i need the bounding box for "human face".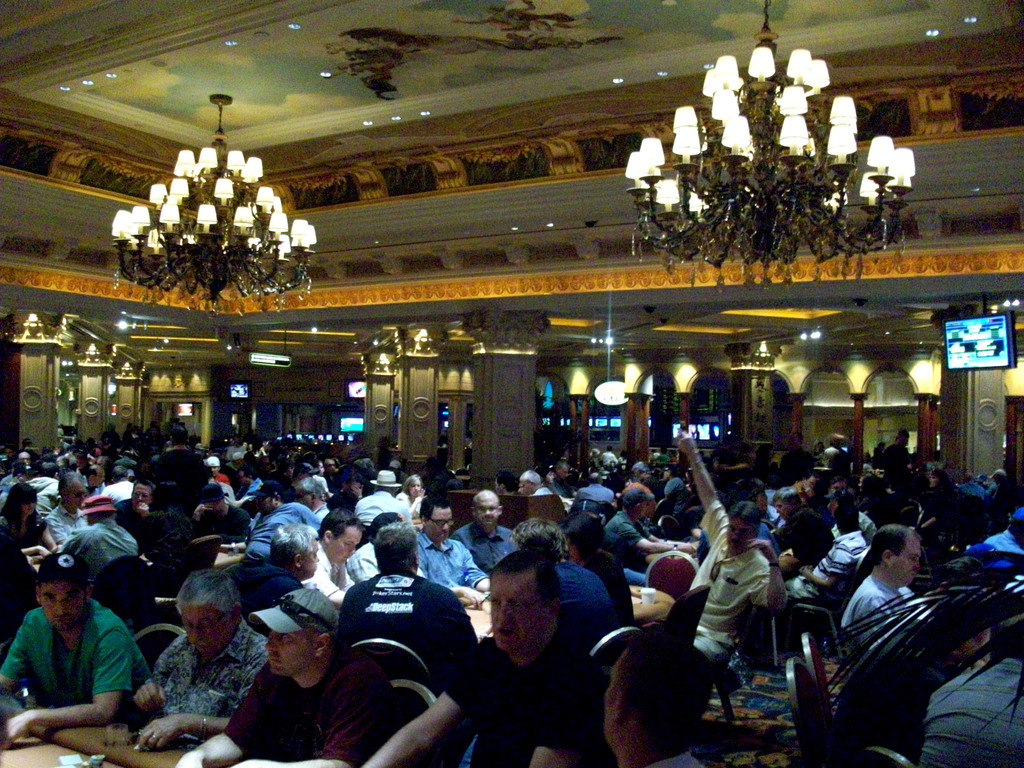
Here it is: 264 628 315 680.
